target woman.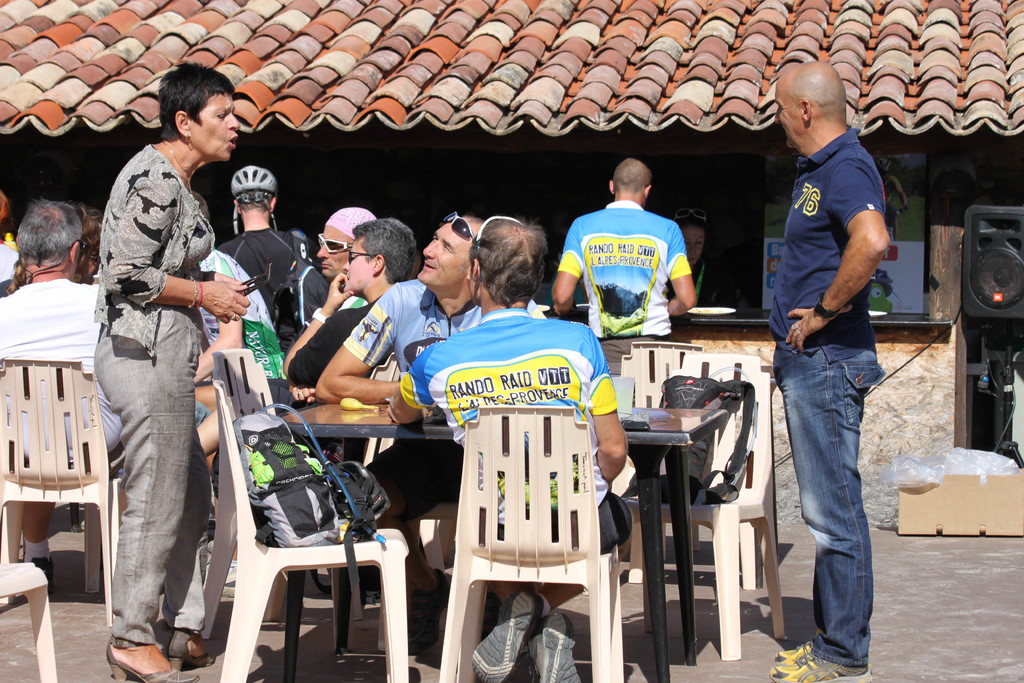
Target region: 671 201 739 315.
